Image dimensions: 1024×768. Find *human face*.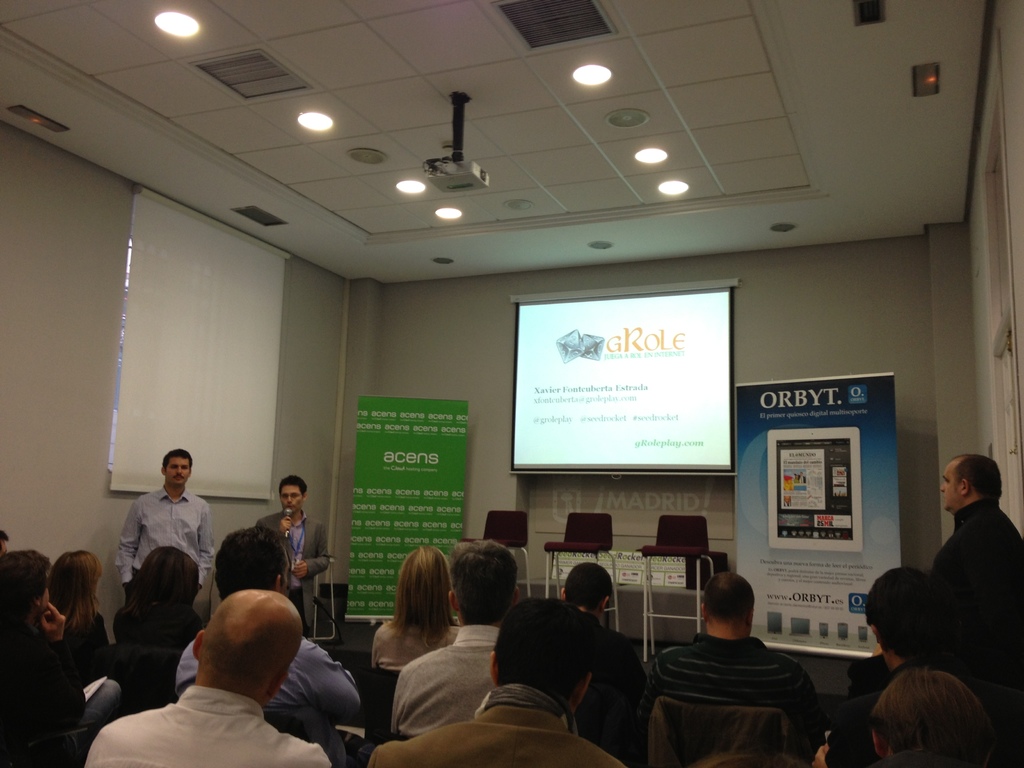
BBox(165, 458, 189, 490).
